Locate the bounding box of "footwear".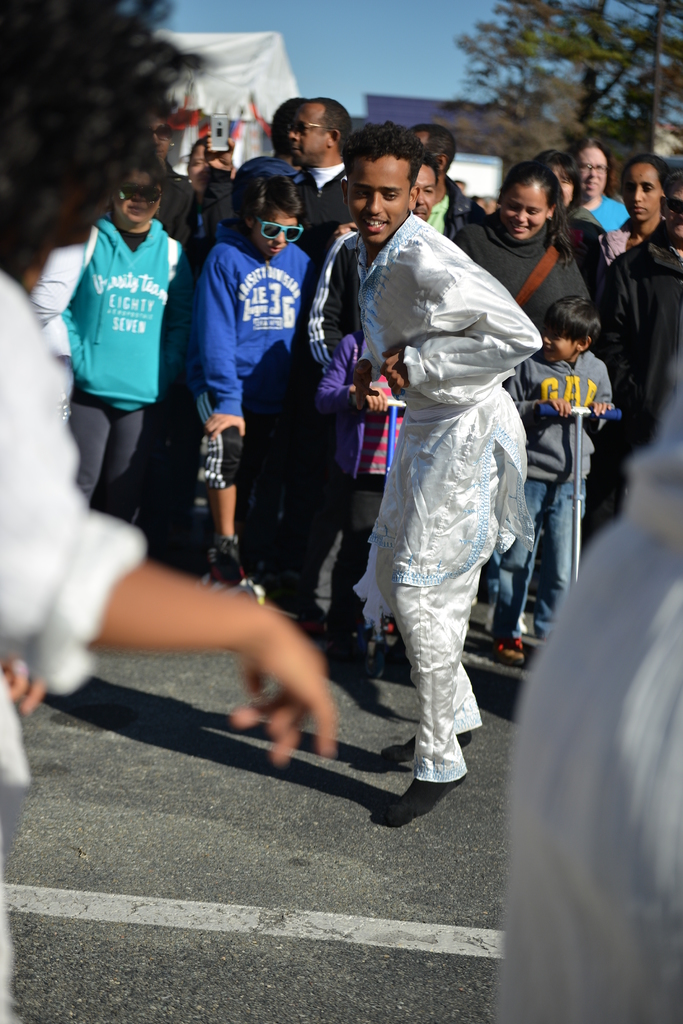
Bounding box: x1=281 y1=584 x2=328 y2=634.
